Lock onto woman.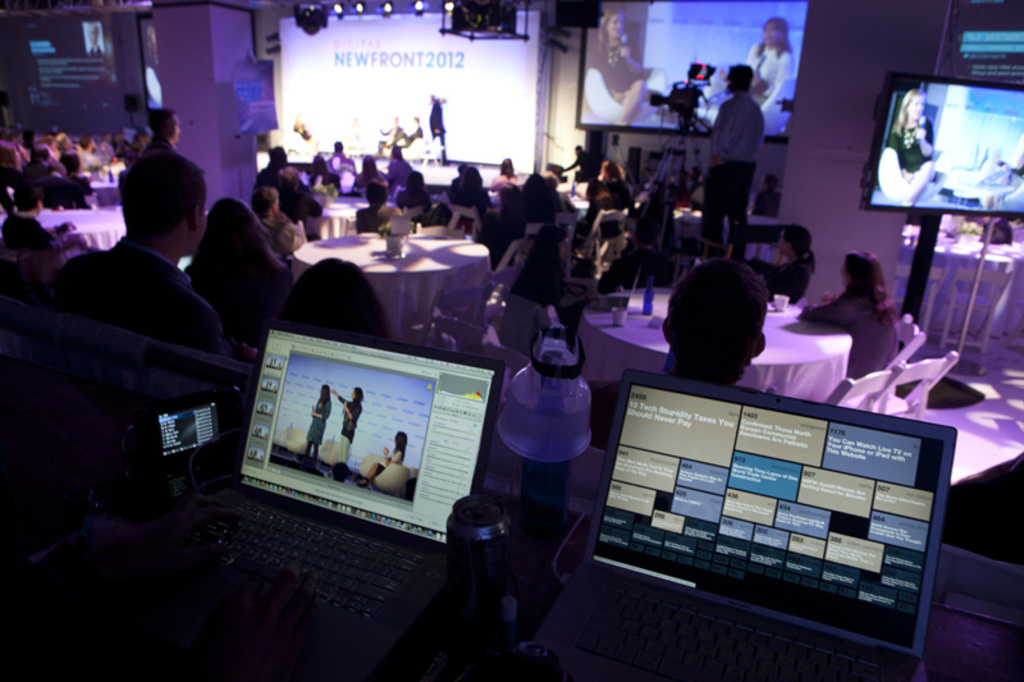
Locked: [352,154,393,193].
